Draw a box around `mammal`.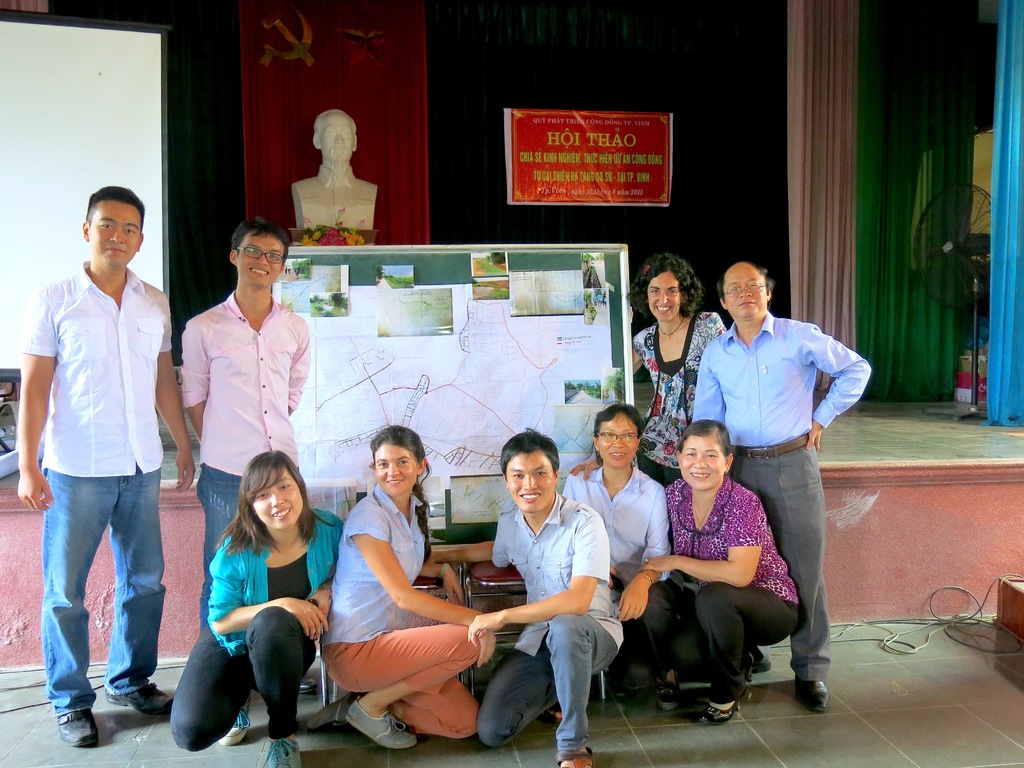
{"left": 467, "top": 421, "right": 628, "bottom": 767}.
